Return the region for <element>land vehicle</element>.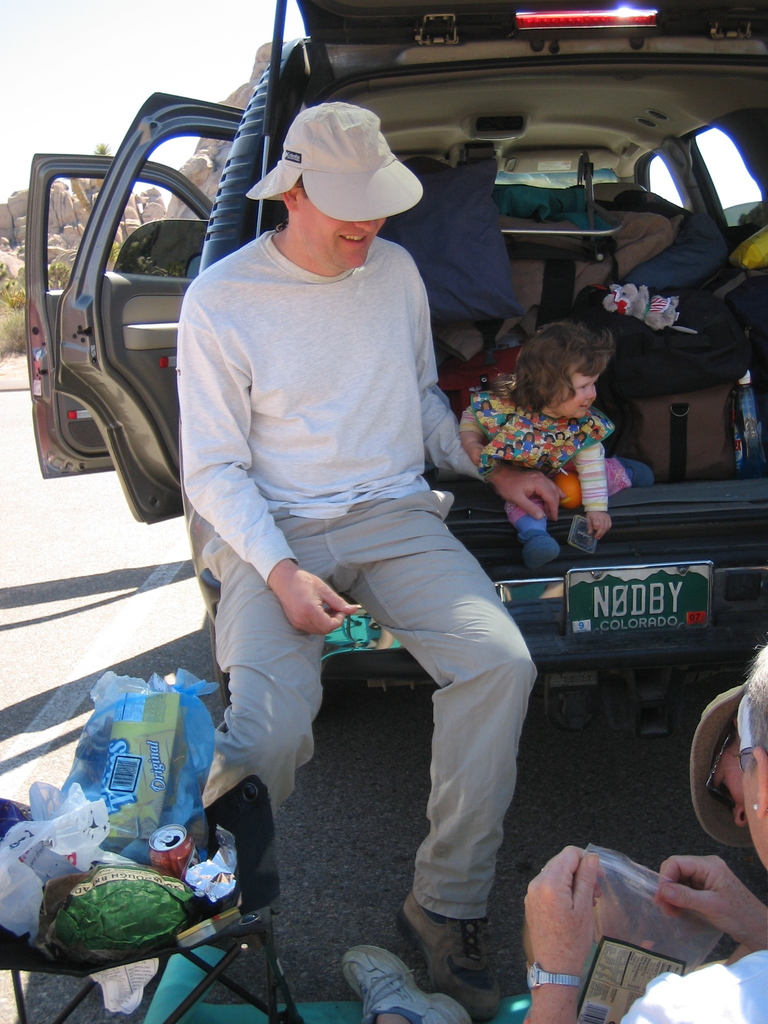
x1=0 y1=0 x2=767 y2=794.
